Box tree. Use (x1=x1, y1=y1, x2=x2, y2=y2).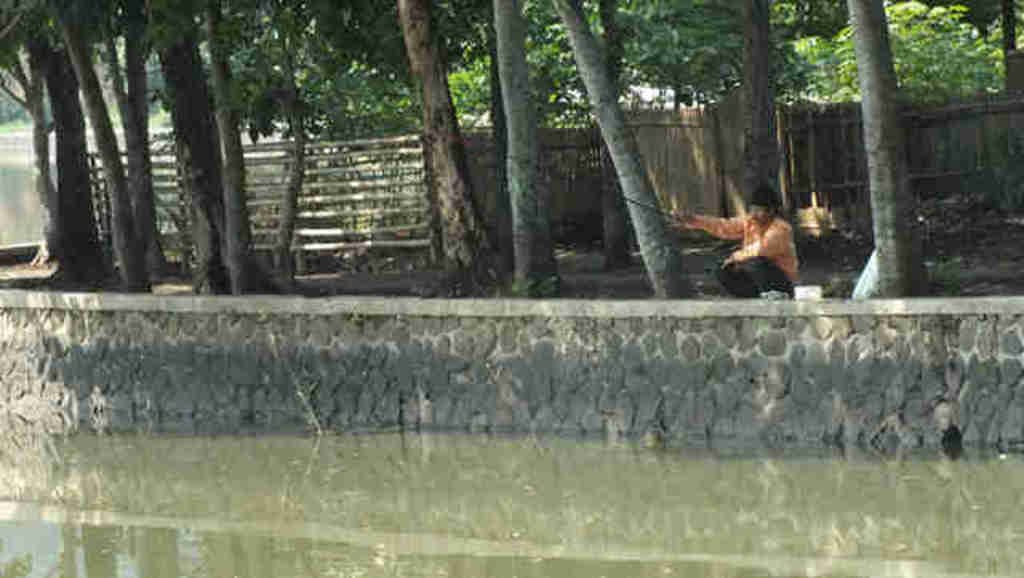
(x1=291, y1=0, x2=450, y2=291).
